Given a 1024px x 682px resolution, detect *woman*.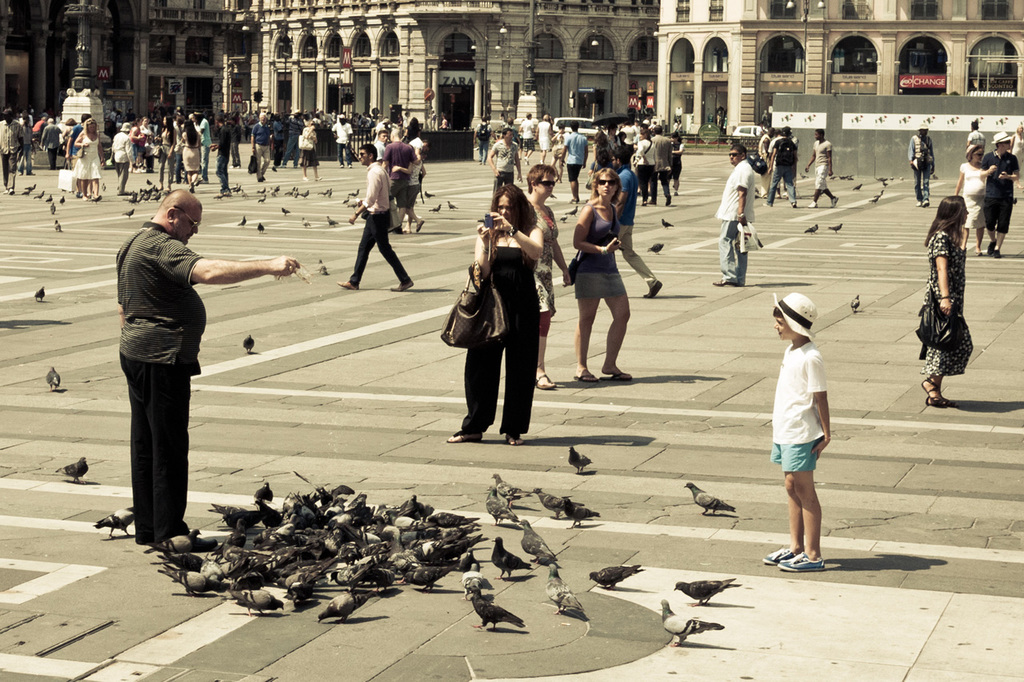
525 162 574 393.
